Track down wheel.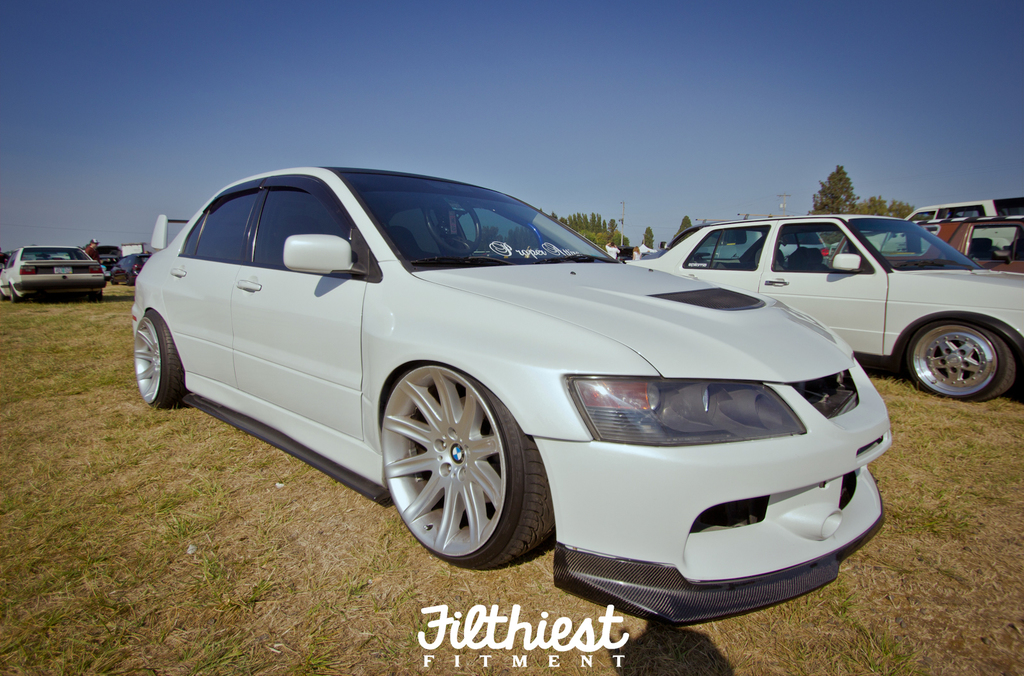
Tracked to left=907, top=322, right=1020, bottom=403.
